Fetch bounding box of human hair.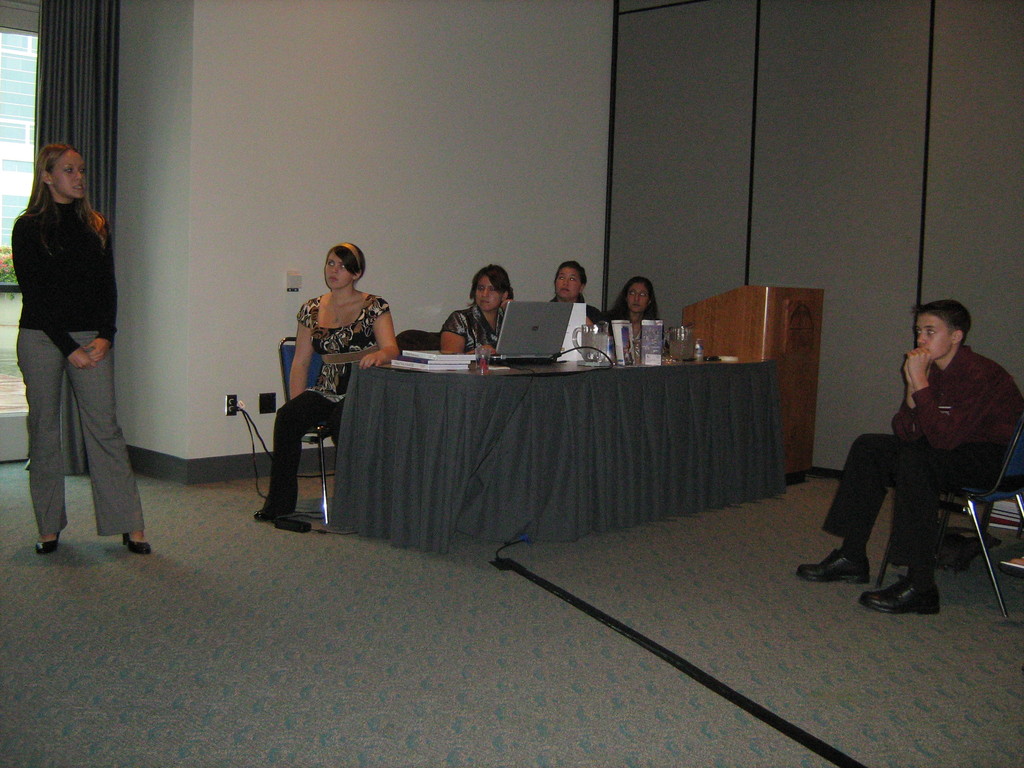
Bbox: l=554, t=260, r=591, b=291.
